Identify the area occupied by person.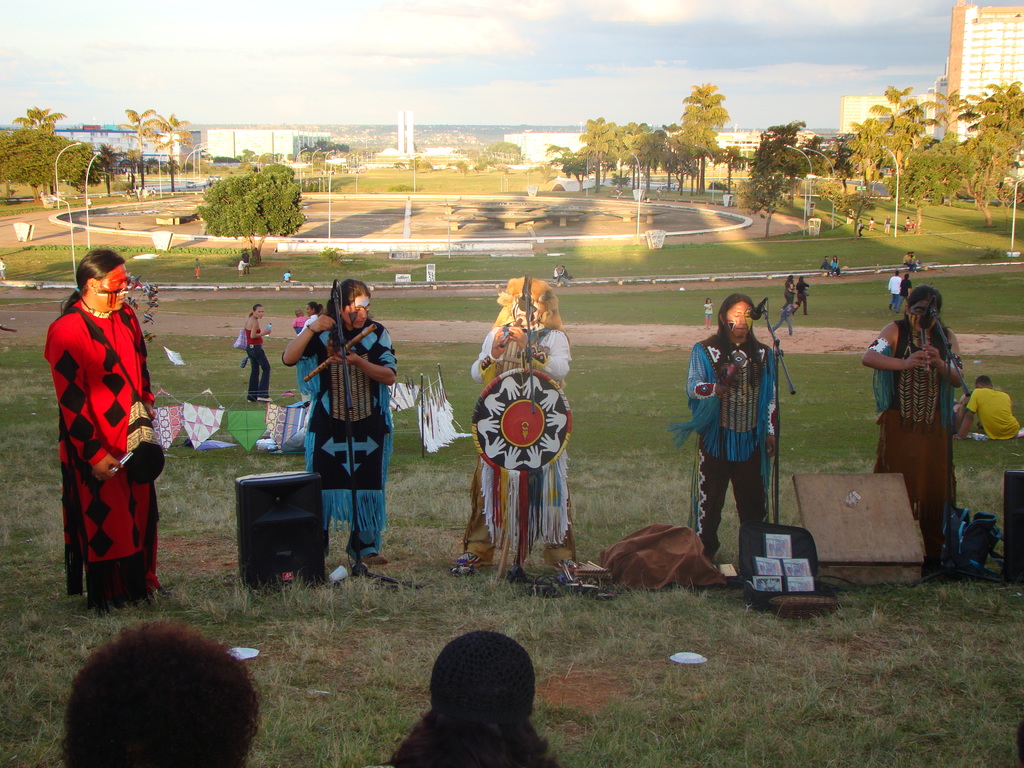
Area: x1=902 y1=248 x2=923 y2=269.
